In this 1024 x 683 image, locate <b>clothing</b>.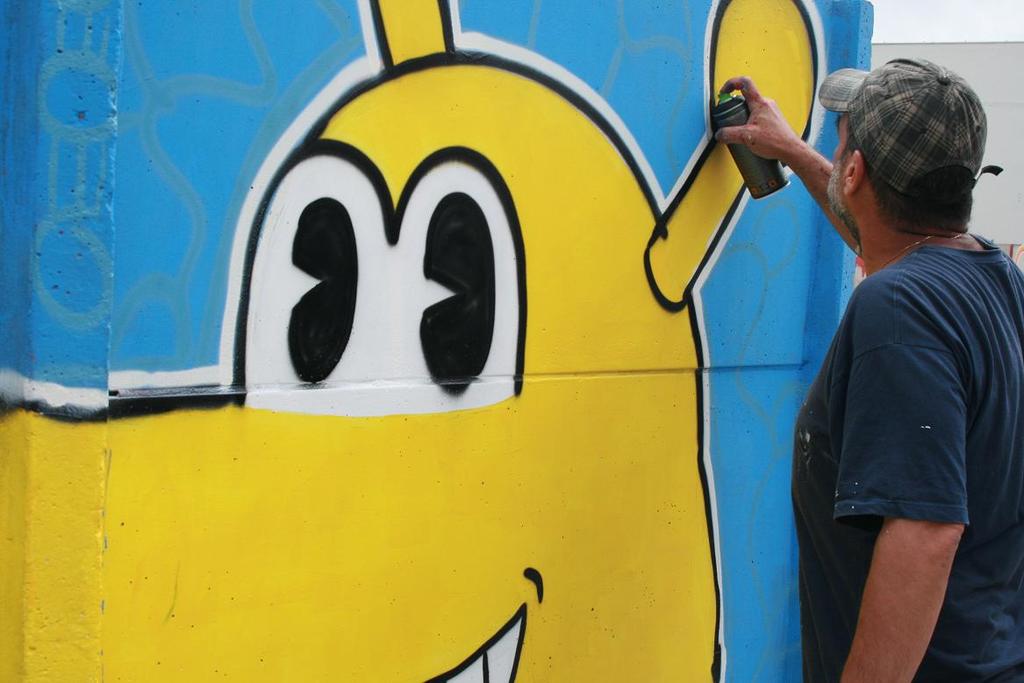
Bounding box: 790, 234, 1023, 679.
